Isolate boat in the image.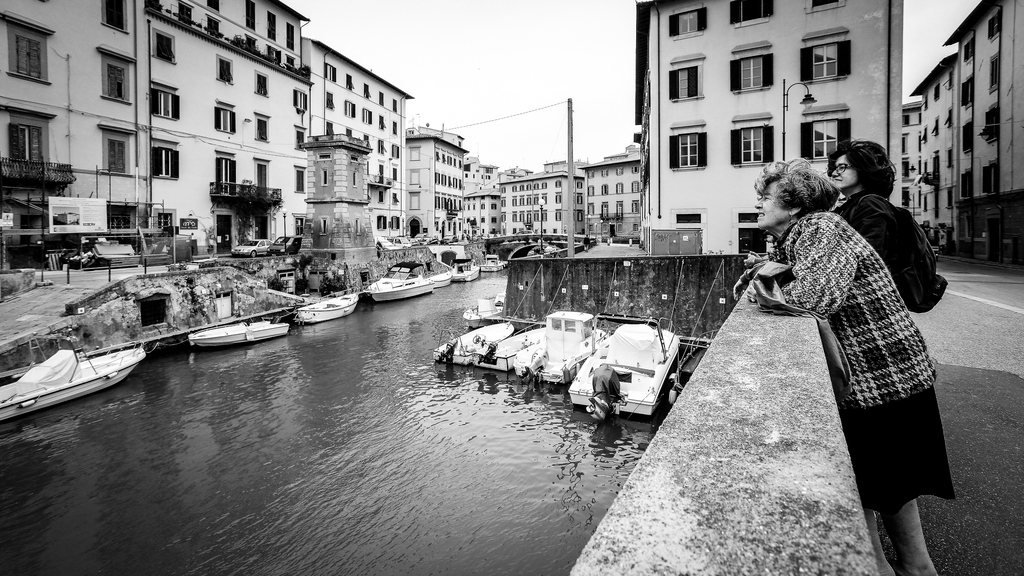
Isolated region: (186,314,292,343).
